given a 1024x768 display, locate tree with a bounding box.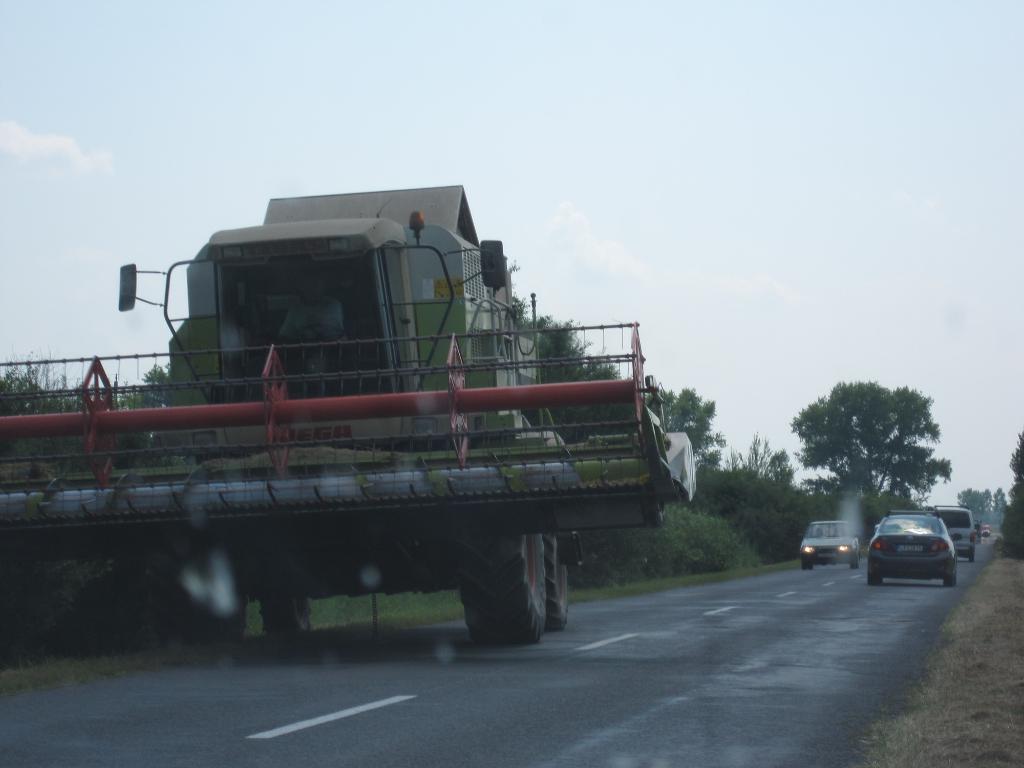
Located: (left=0, top=371, right=94, bottom=422).
